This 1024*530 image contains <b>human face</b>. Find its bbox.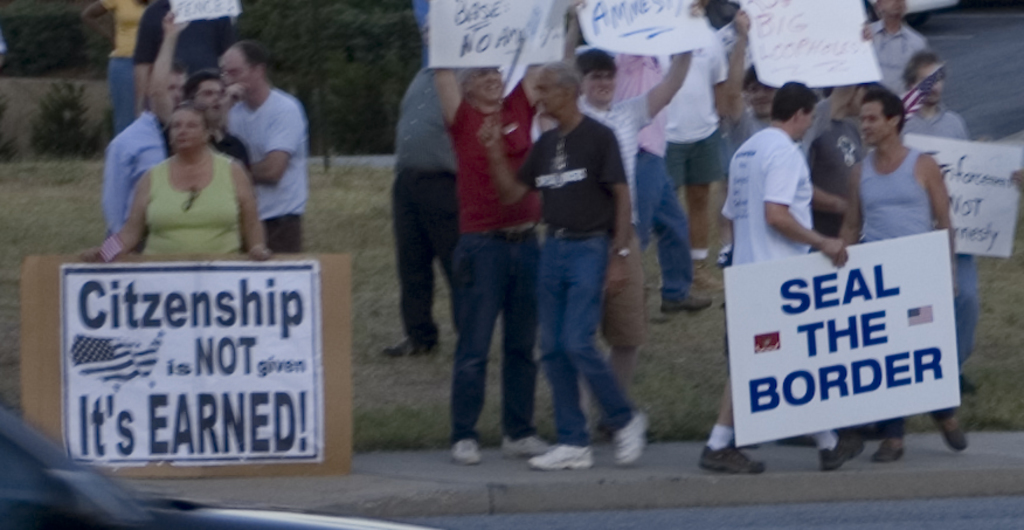
detection(534, 77, 560, 116).
